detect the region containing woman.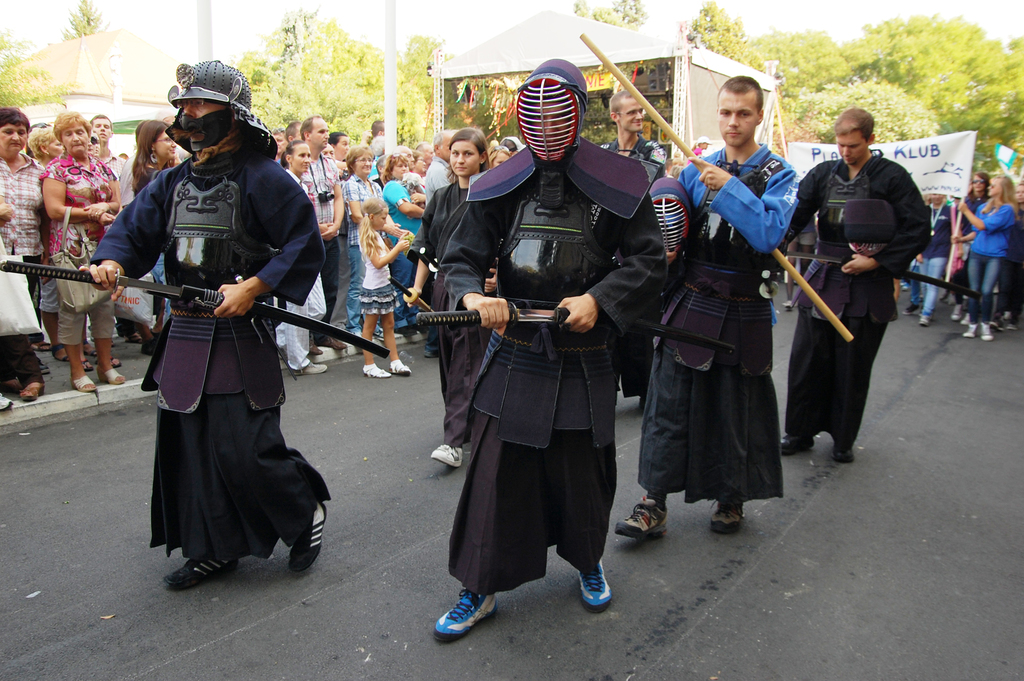
120 125 198 338.
